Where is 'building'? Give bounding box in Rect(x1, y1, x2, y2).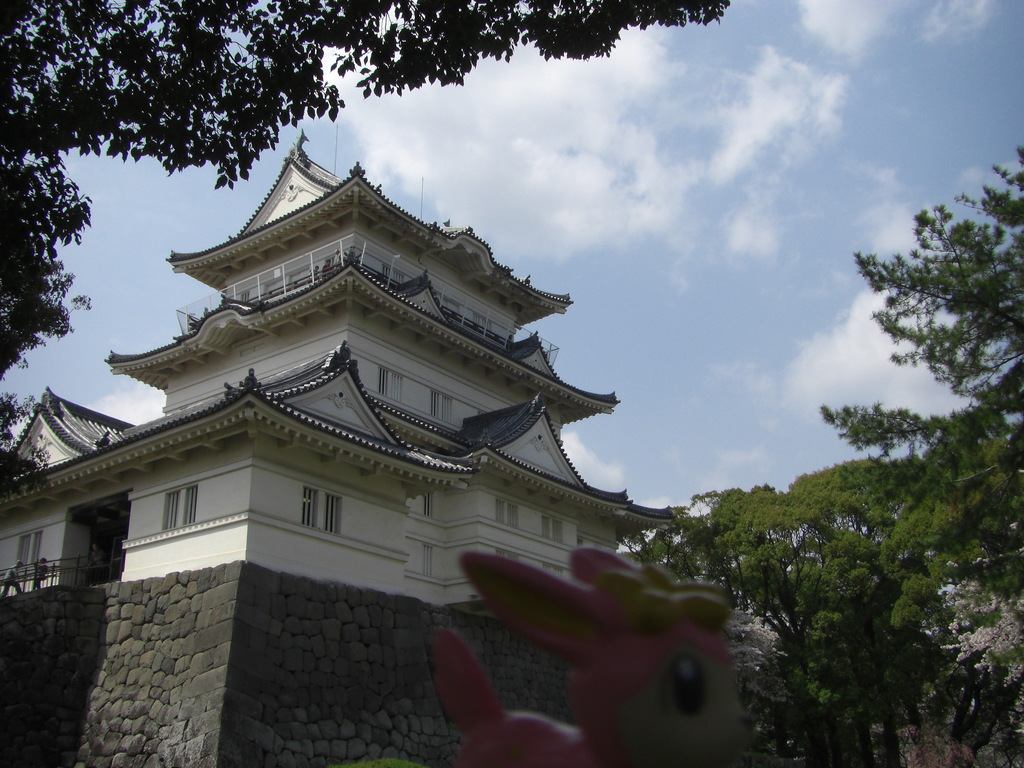
Rect(0, 135, 687, 598).
